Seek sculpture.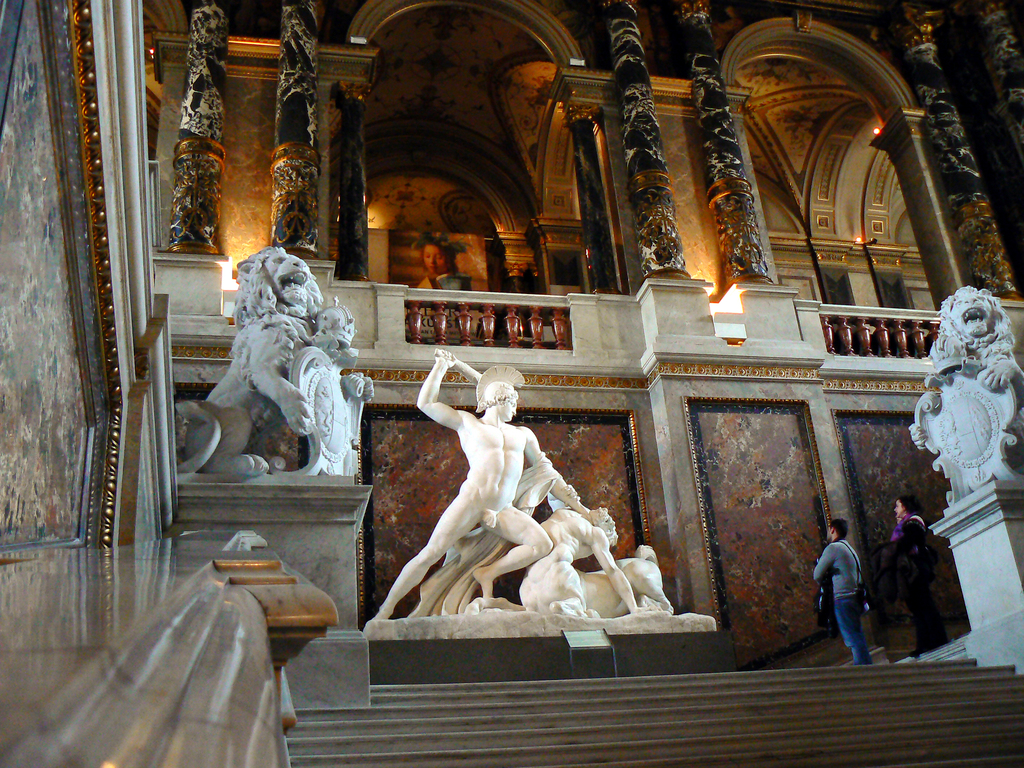
(x1=371, y1=343, x2=680, y2=653).
